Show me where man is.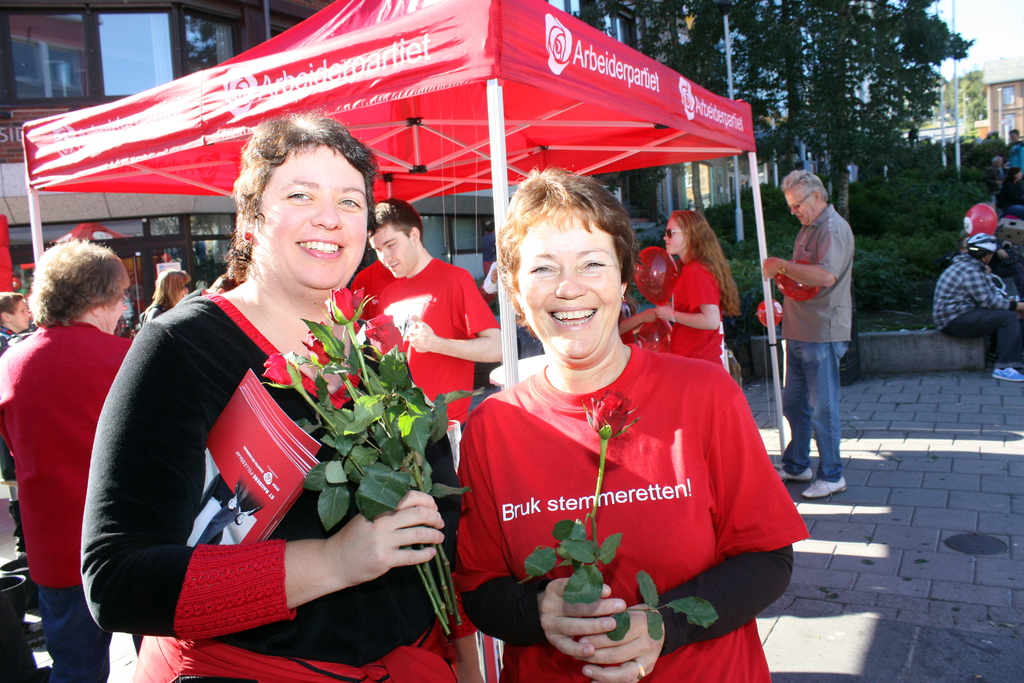
man is at 1000:126:1023:211.
